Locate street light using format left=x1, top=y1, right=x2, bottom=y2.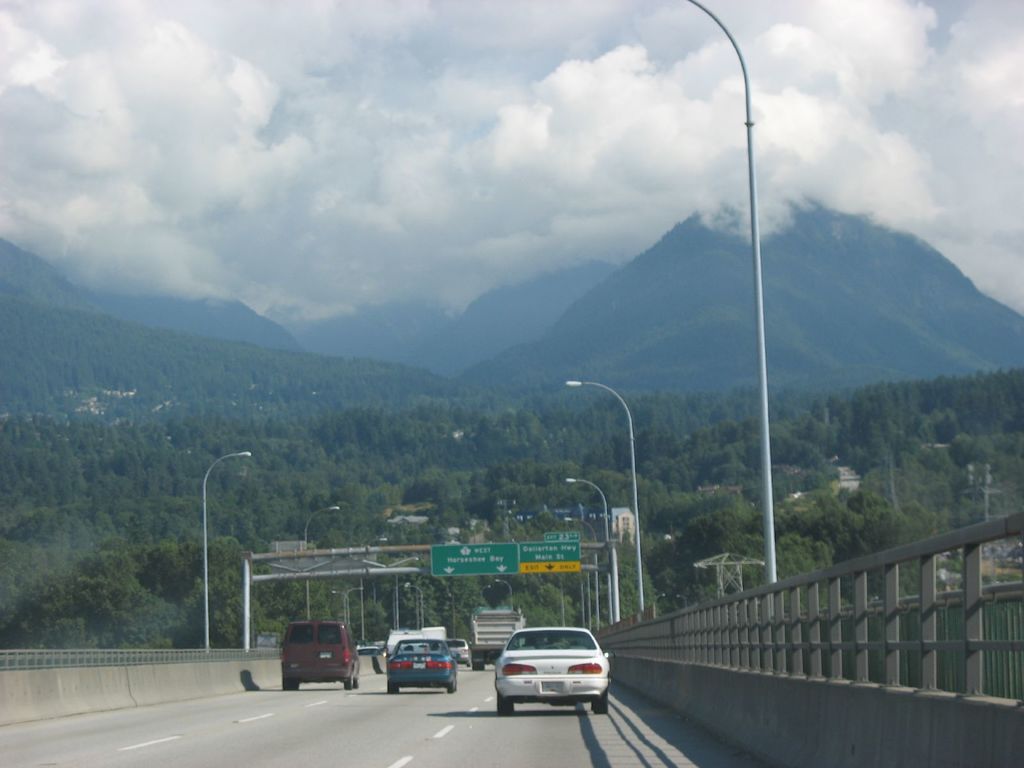
left=480, top=580, right=488, bottom=613.
